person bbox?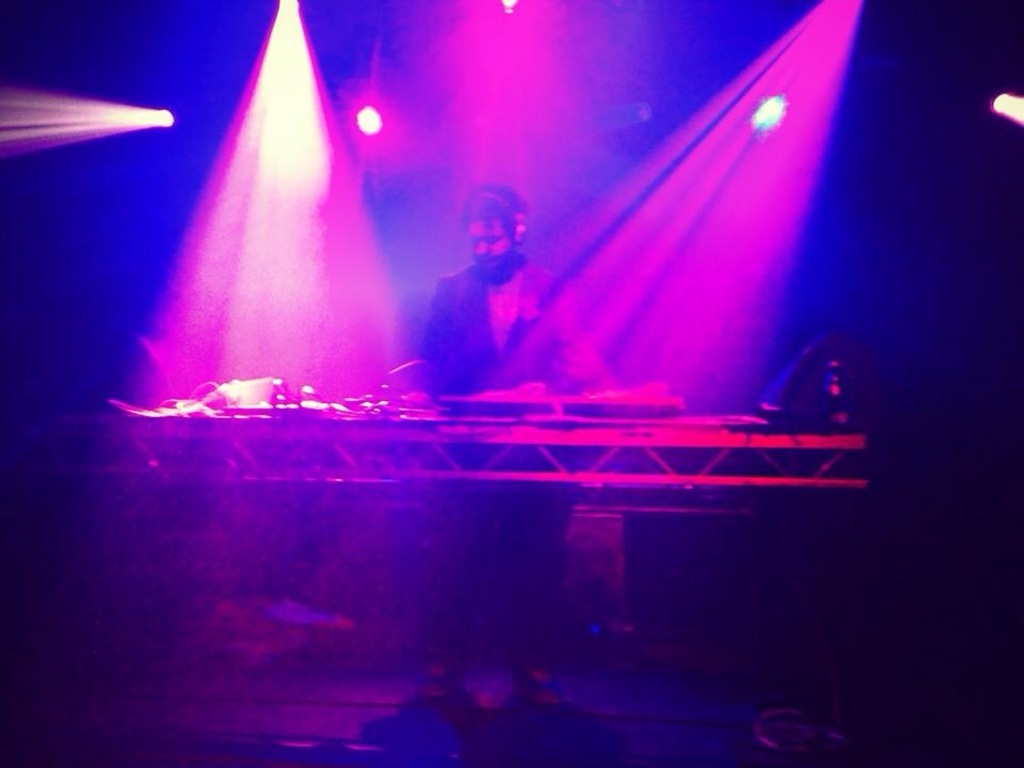
[406,179,621,702]
